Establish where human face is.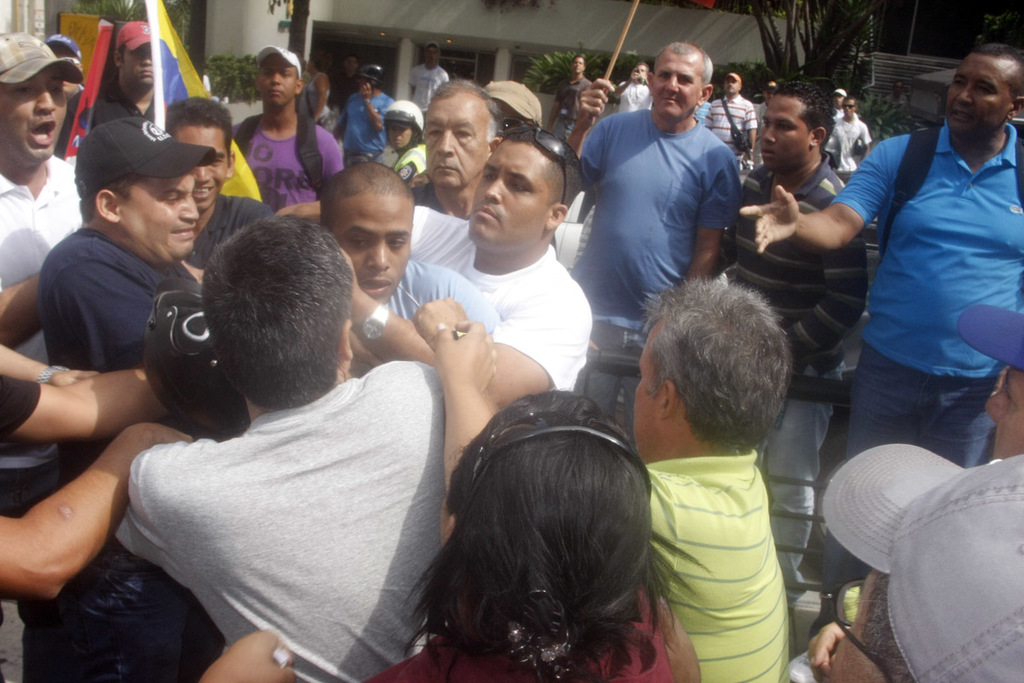
Established at bbox(122, 178, 204, 258).
